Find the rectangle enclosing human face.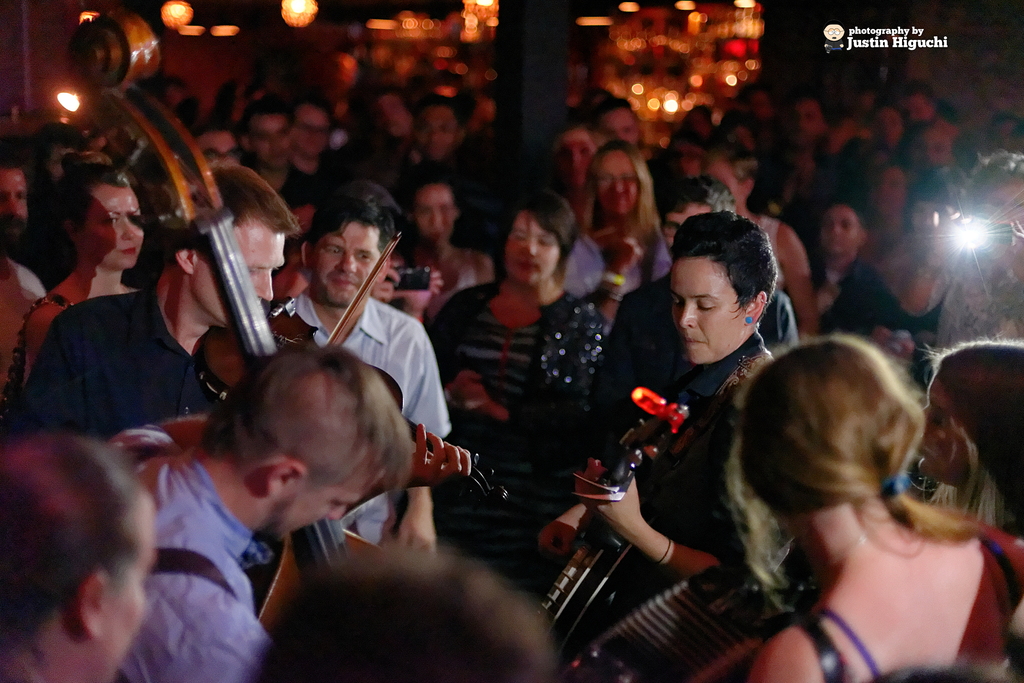
<box>785,100,816,149</box>.
